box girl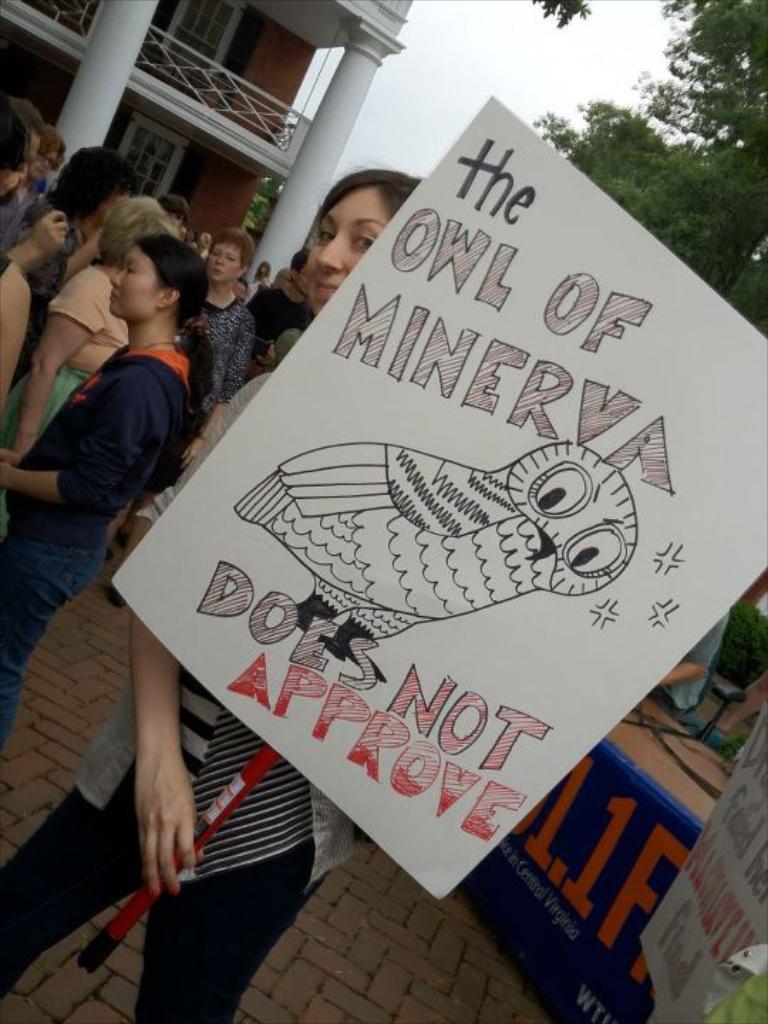
box(0, 193, 182, 468)
